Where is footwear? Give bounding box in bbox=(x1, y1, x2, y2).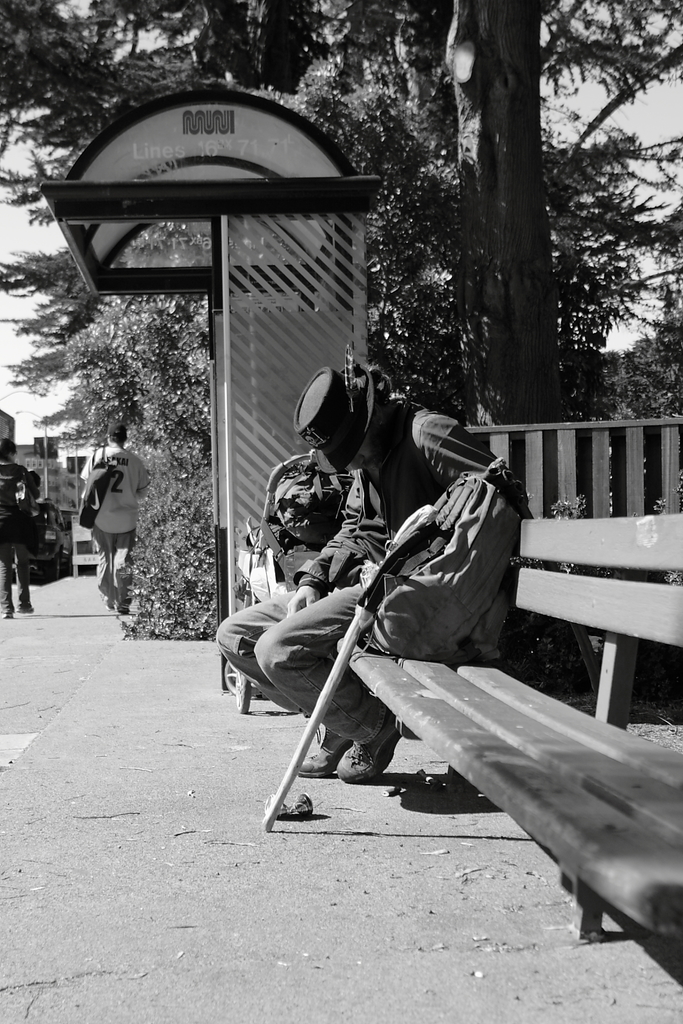
bbox=(329, 700, 406, 790).
